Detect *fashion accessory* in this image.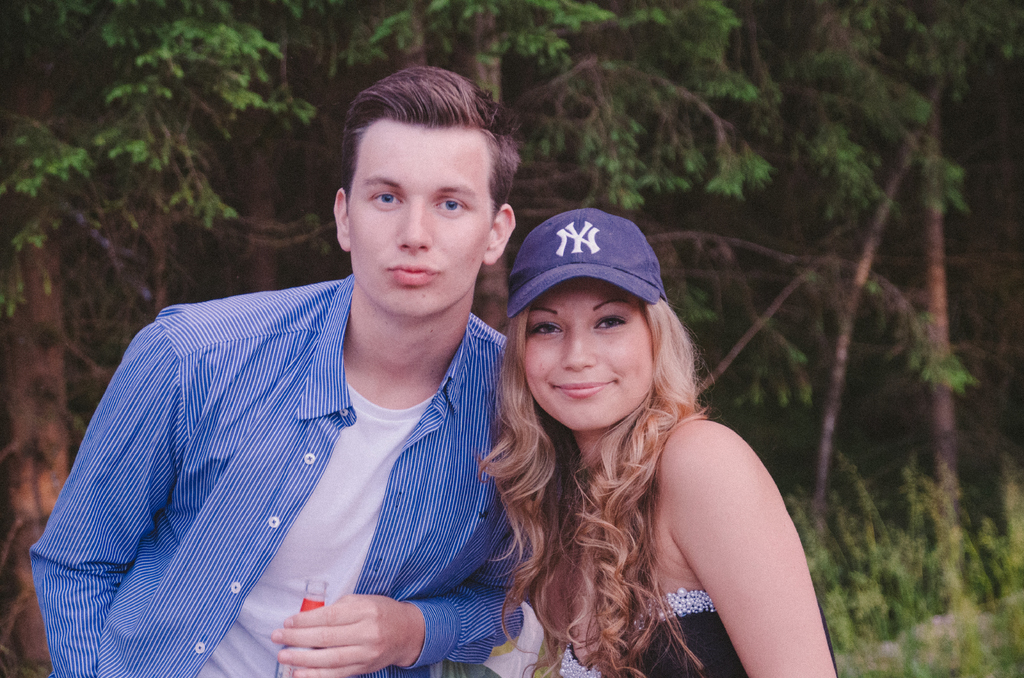
Detection: (495,213,665,319).
